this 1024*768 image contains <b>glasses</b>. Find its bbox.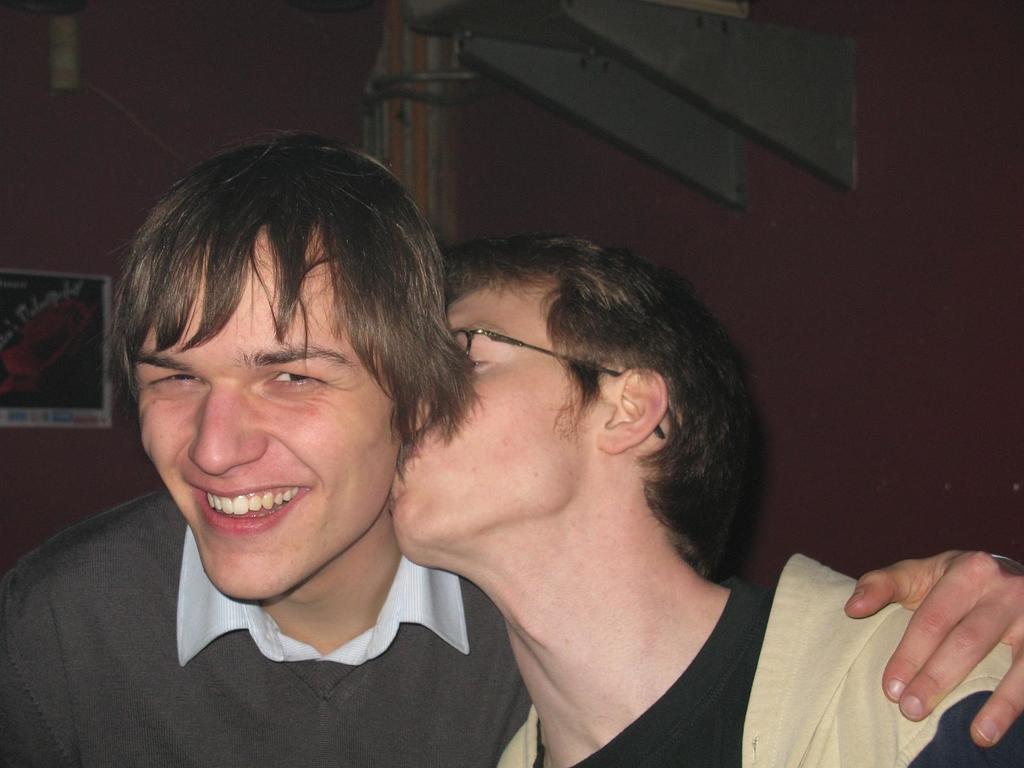
{"left": 445, "top": 326, "right": 668, "bottom": 440}.
